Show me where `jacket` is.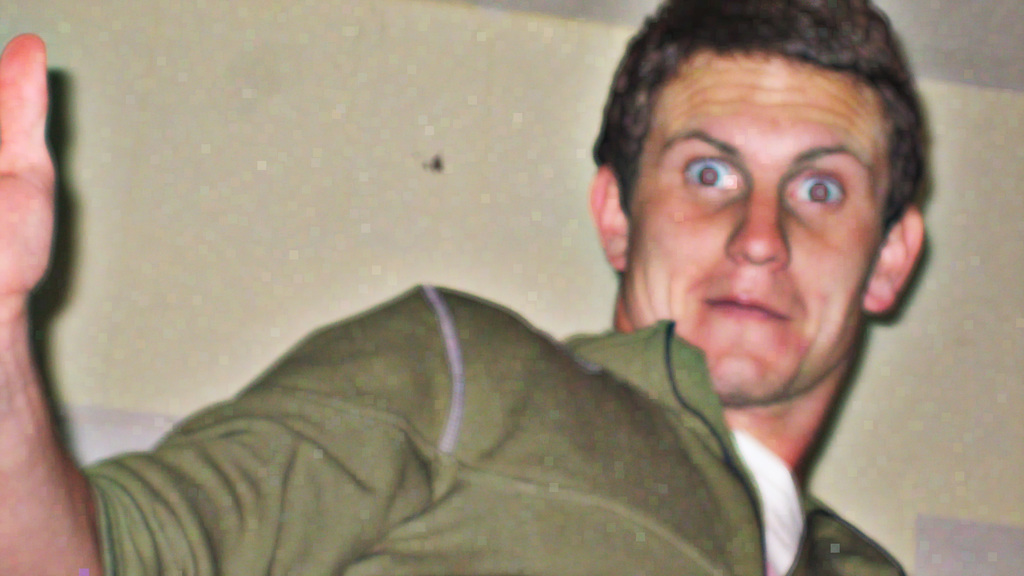
`jacket` is at [8,271,801,575].
